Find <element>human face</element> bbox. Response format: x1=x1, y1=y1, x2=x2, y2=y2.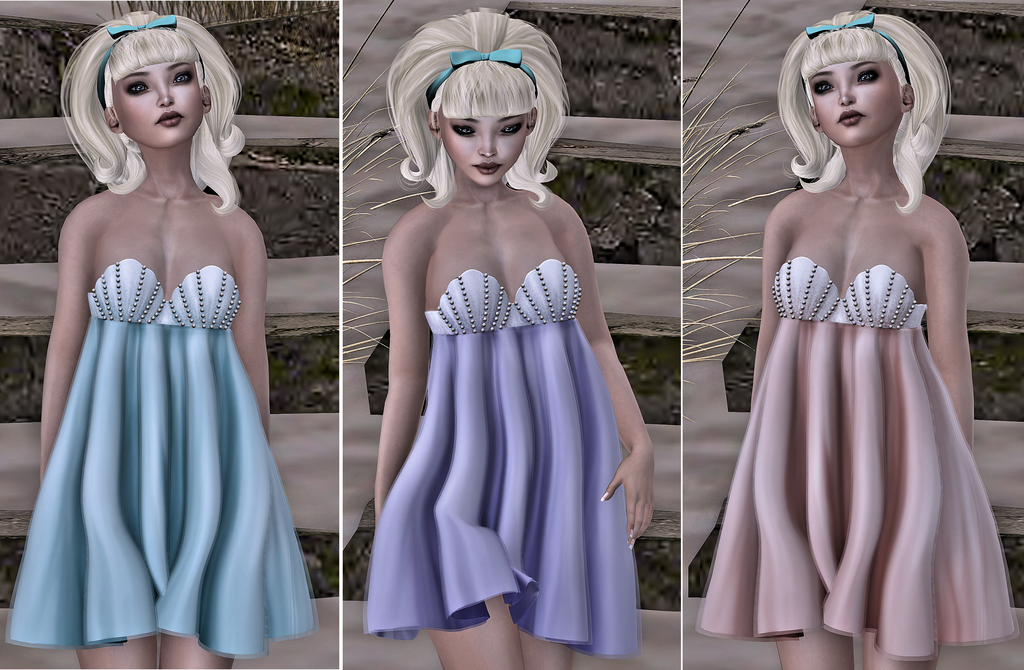
x1=810, y1=61, x2=901, y2=148.
